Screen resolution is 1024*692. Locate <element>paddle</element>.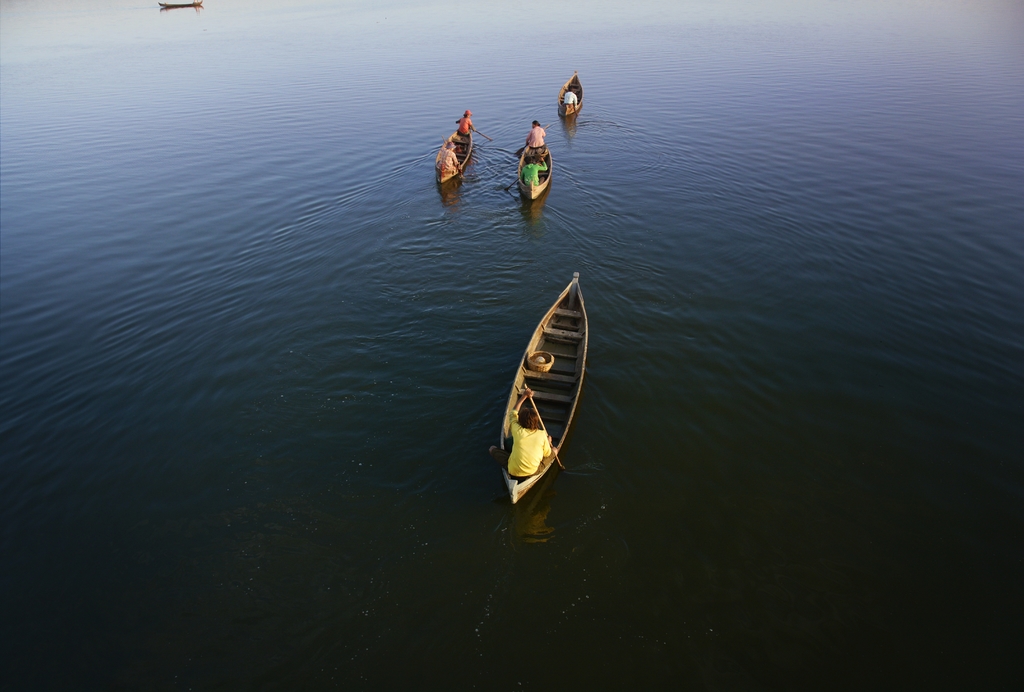
bbox=[524, 385, 566, 471].
